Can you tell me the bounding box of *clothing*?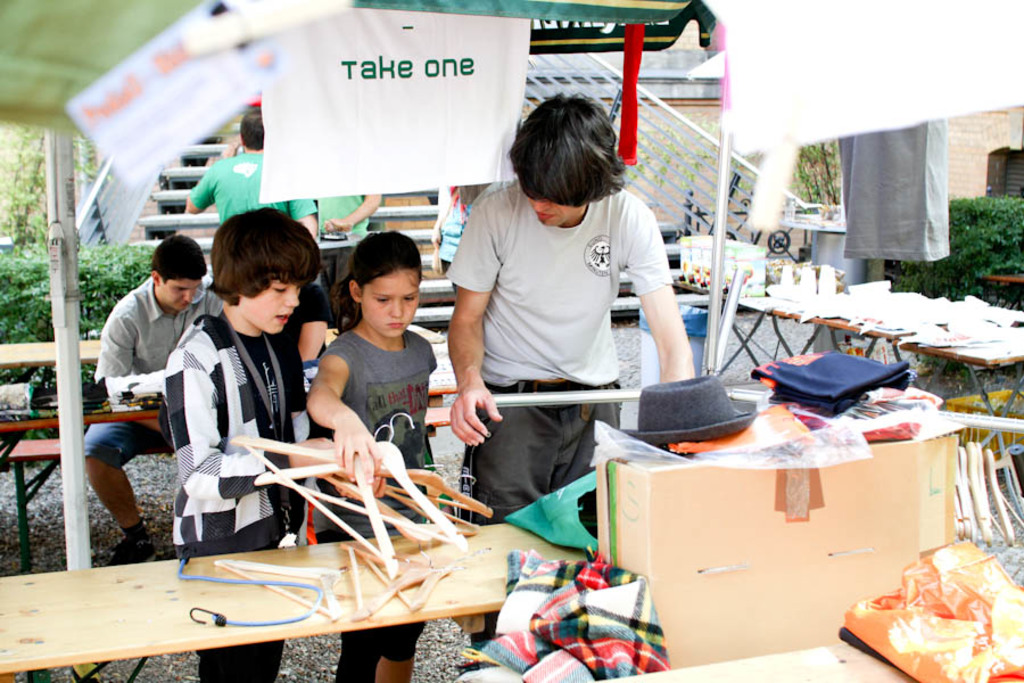
BBox(172, 315, 311, 682).
